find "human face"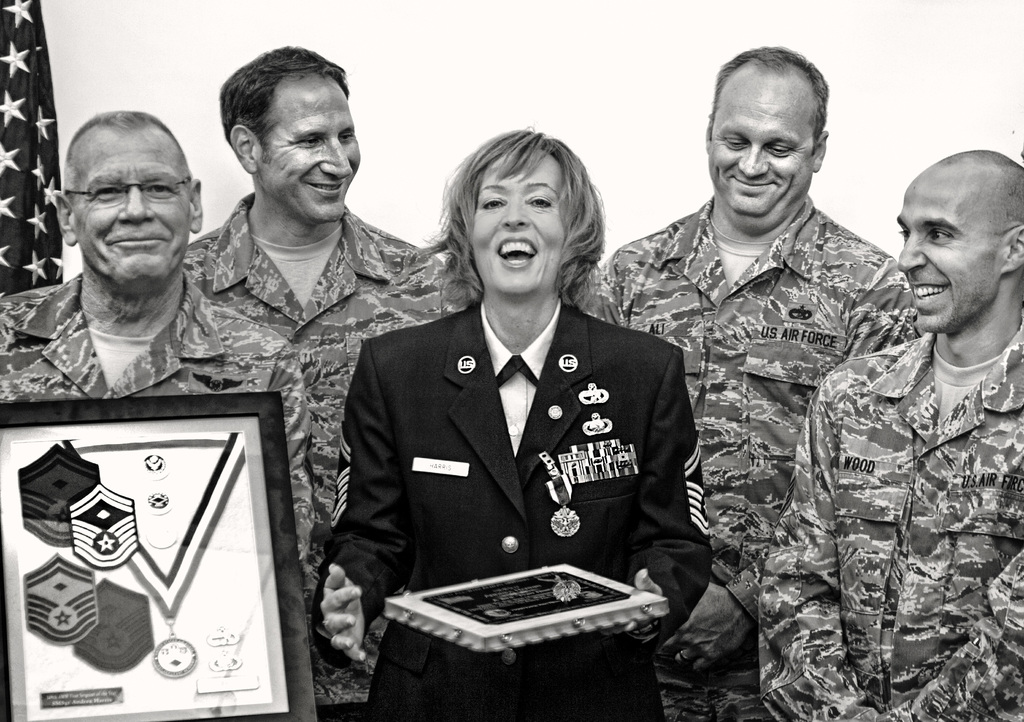
Rect(899, 197, 998, 332)
